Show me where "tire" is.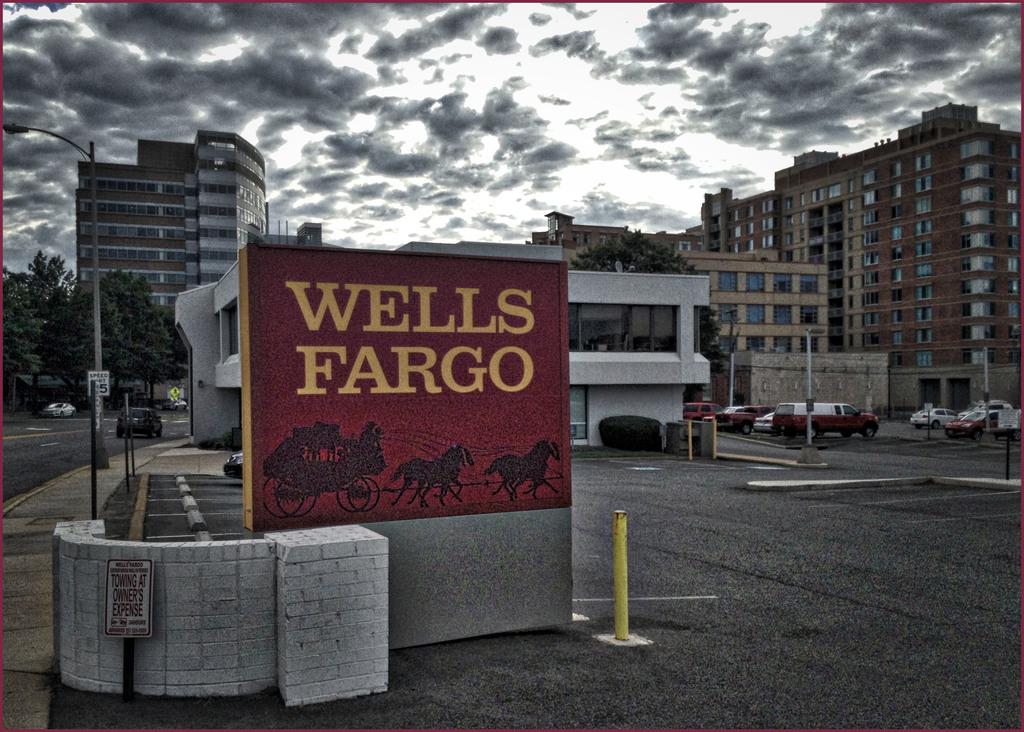
"tire" is at (184, 406, 185, 411).
